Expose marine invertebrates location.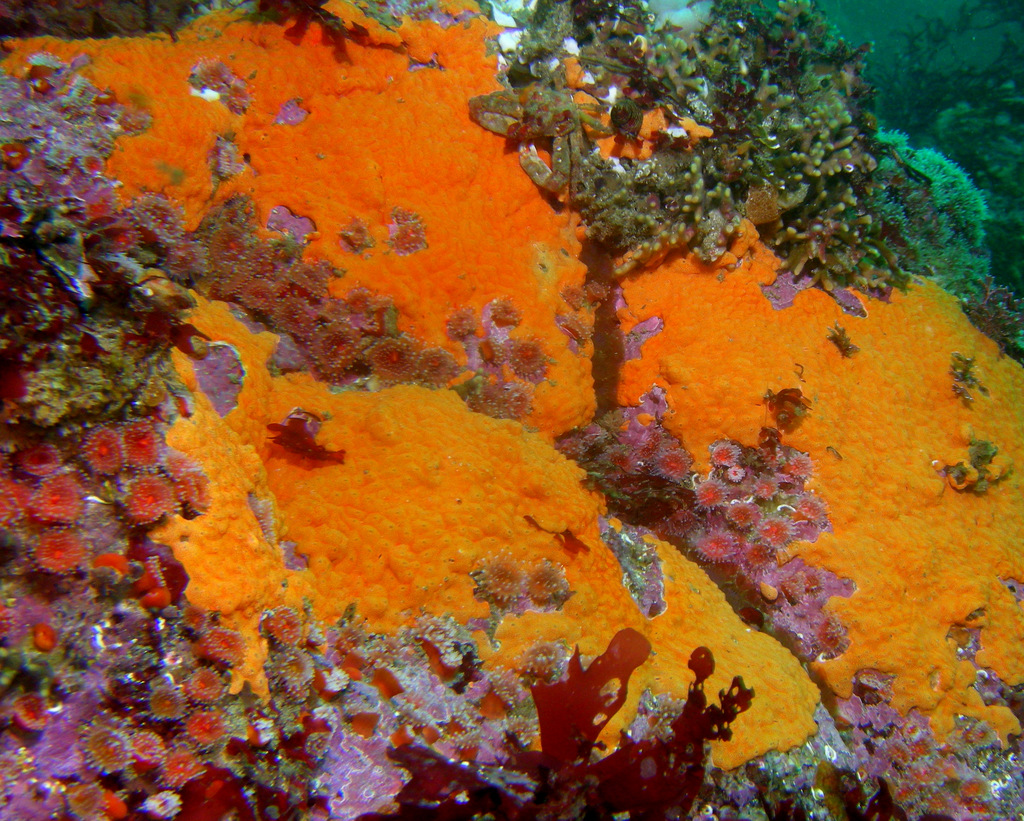
Exposed at l=97, t=252, r=129, b=284.
